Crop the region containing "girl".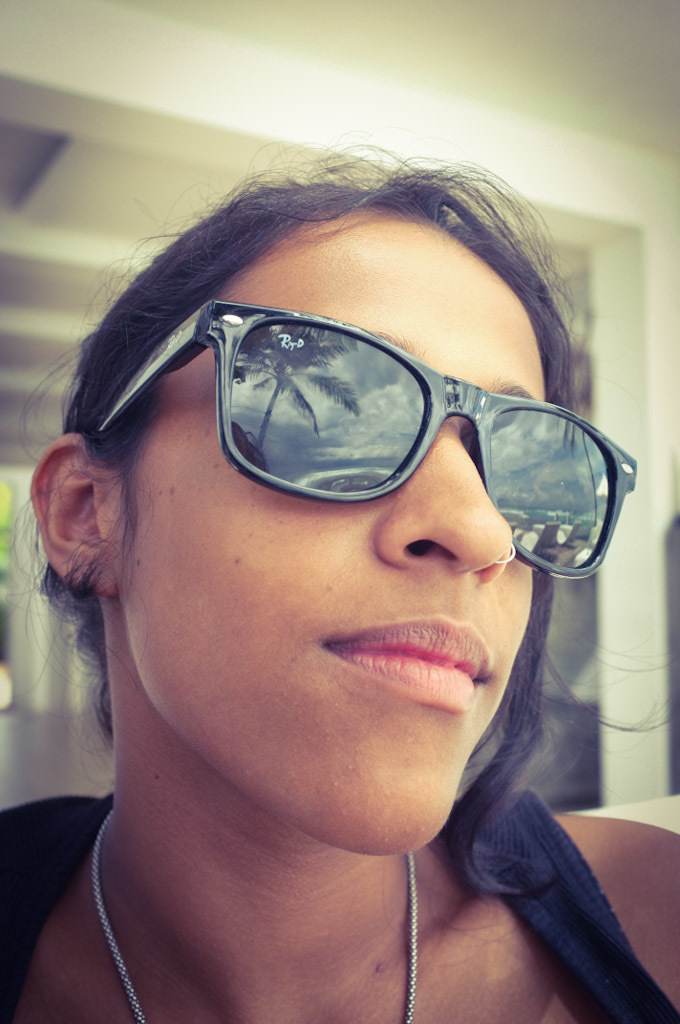
Crop region: region(0, 127, 679, 1023).
